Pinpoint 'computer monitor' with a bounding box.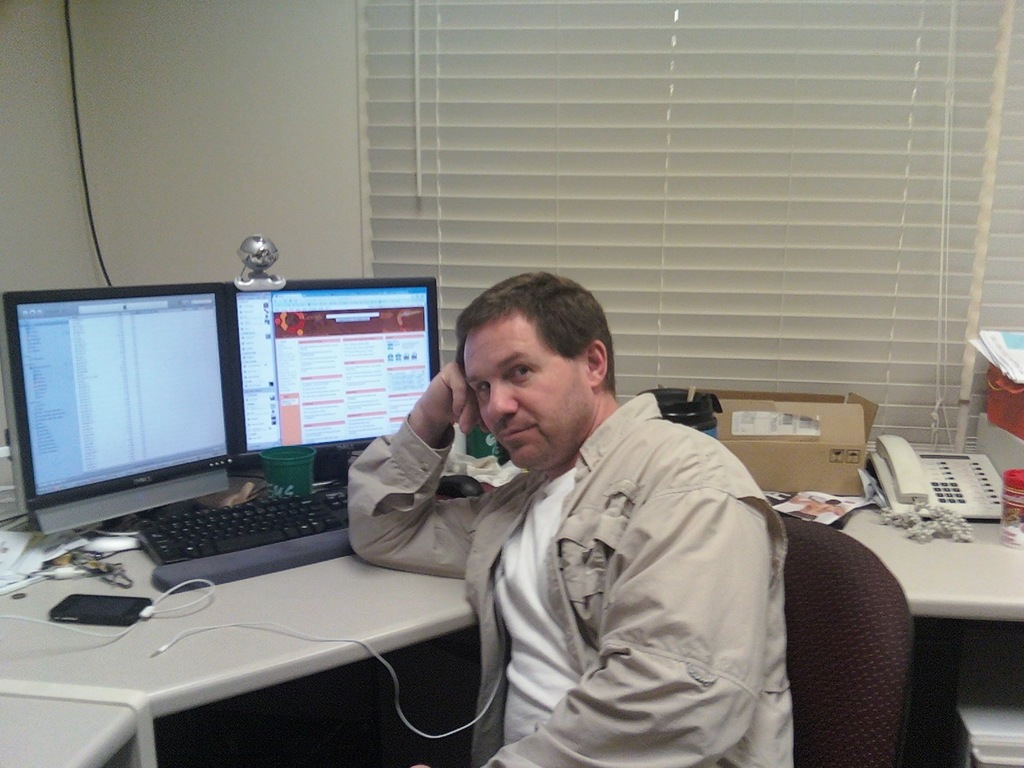
[0, 276, 247, 542].
